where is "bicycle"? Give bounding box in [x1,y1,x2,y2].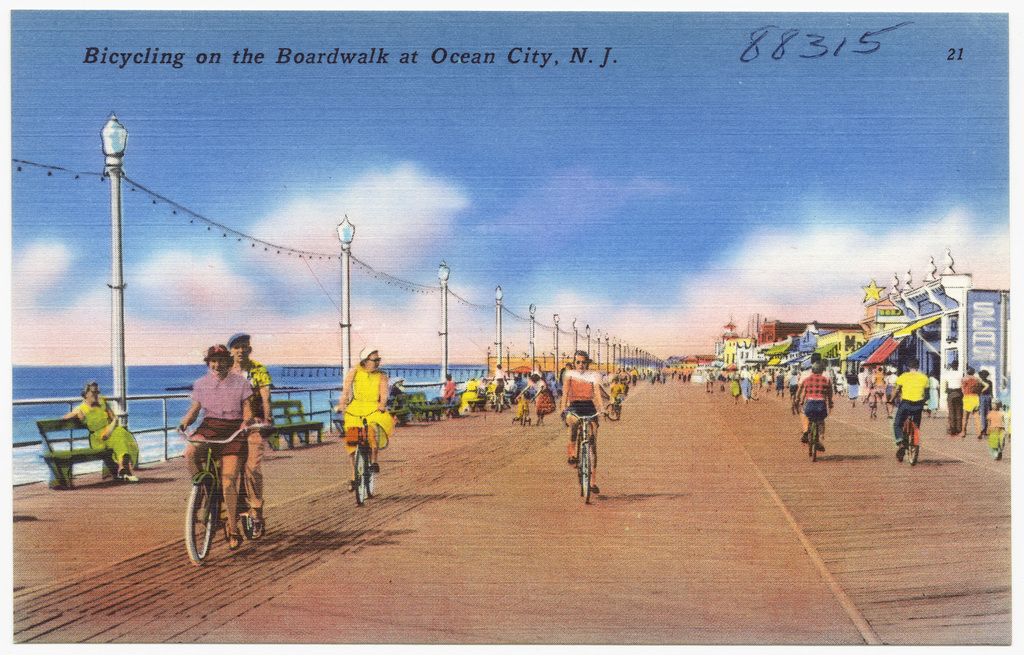
[885,398,931,466].
